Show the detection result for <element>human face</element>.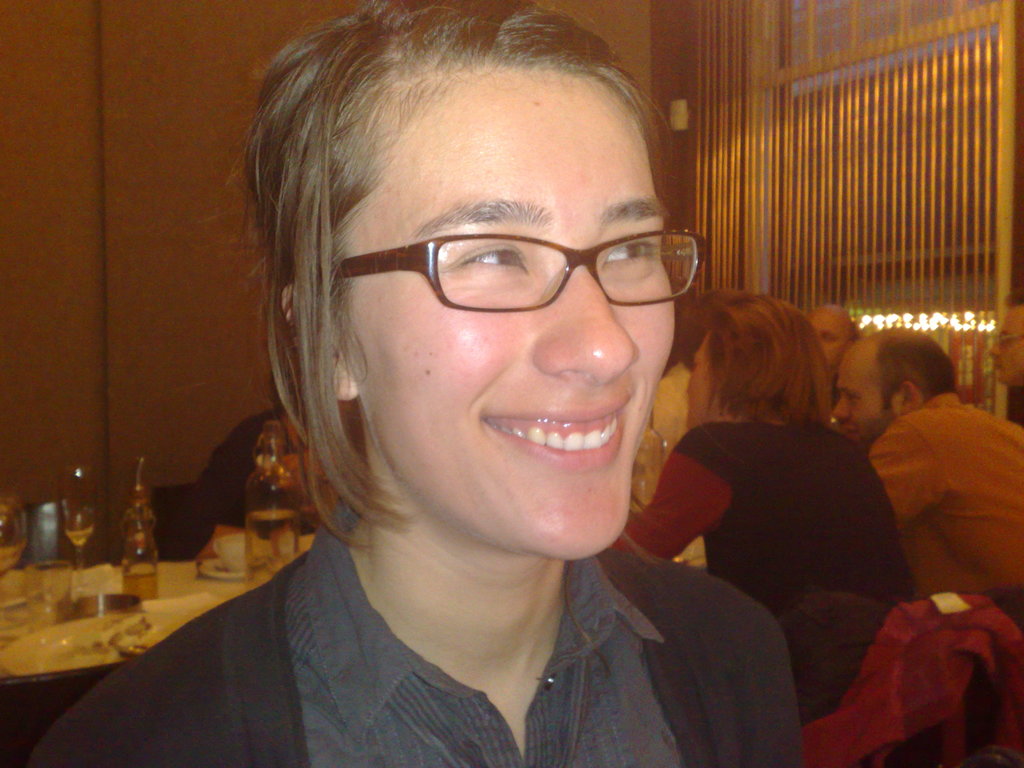
[x1=835, y1=332, x2=877, y2=442].
